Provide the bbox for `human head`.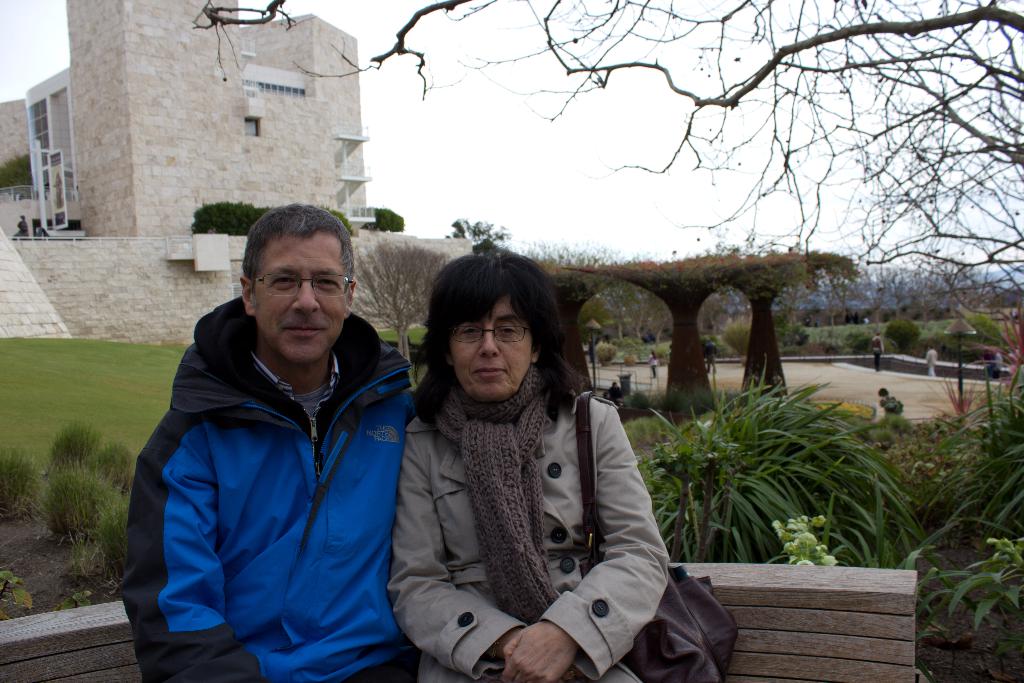
431 269 559 398.
